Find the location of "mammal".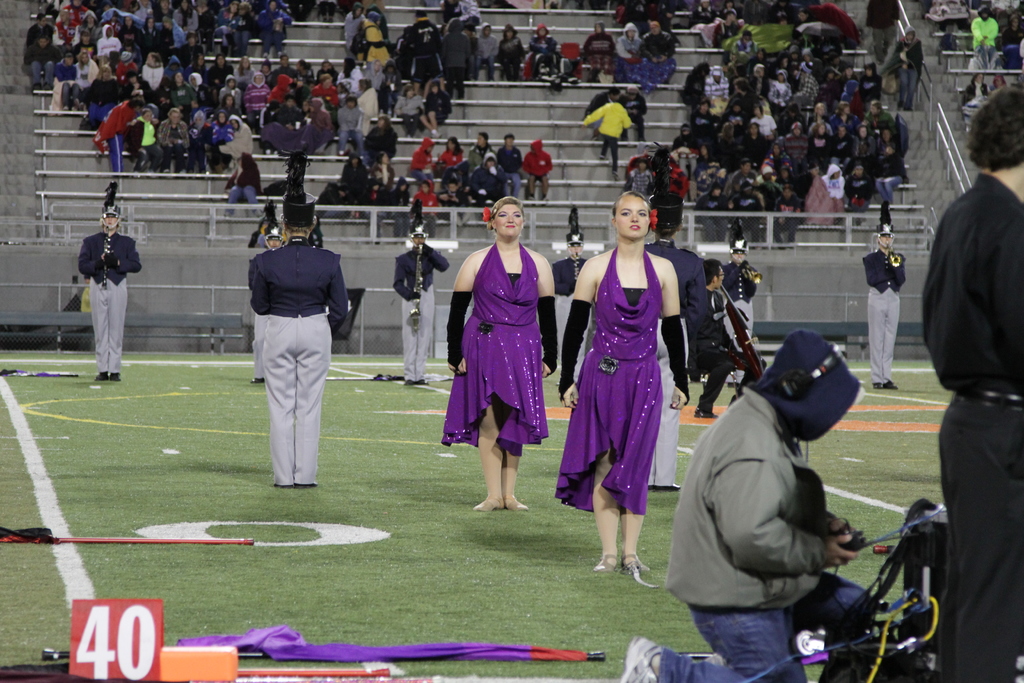
Location: rect(436, 132, 467, 167).
